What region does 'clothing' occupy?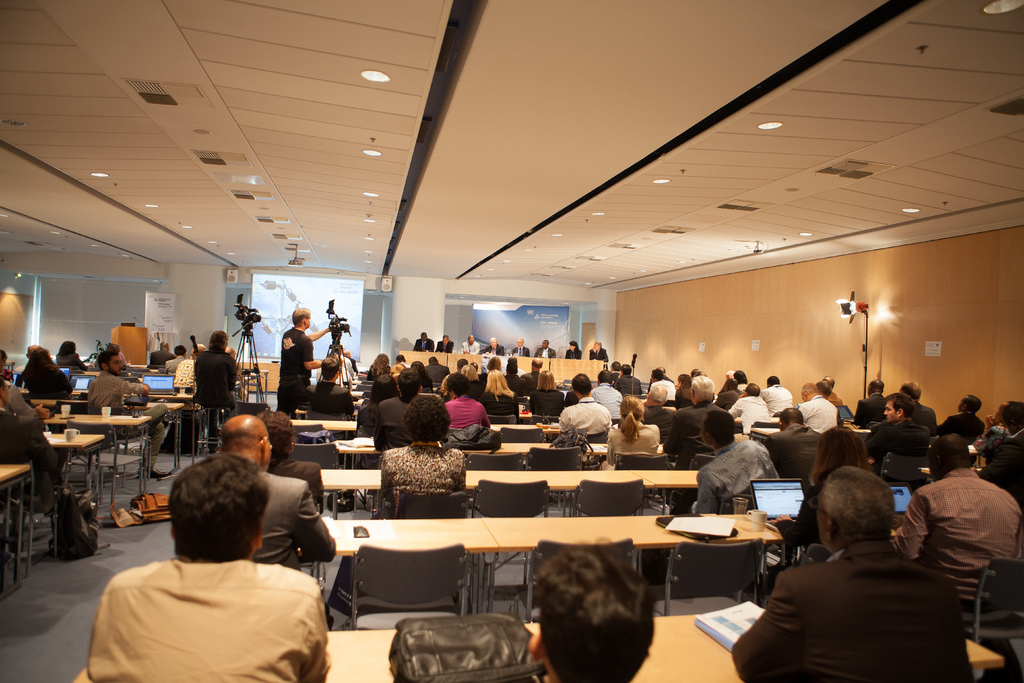
149/347/174/363.
